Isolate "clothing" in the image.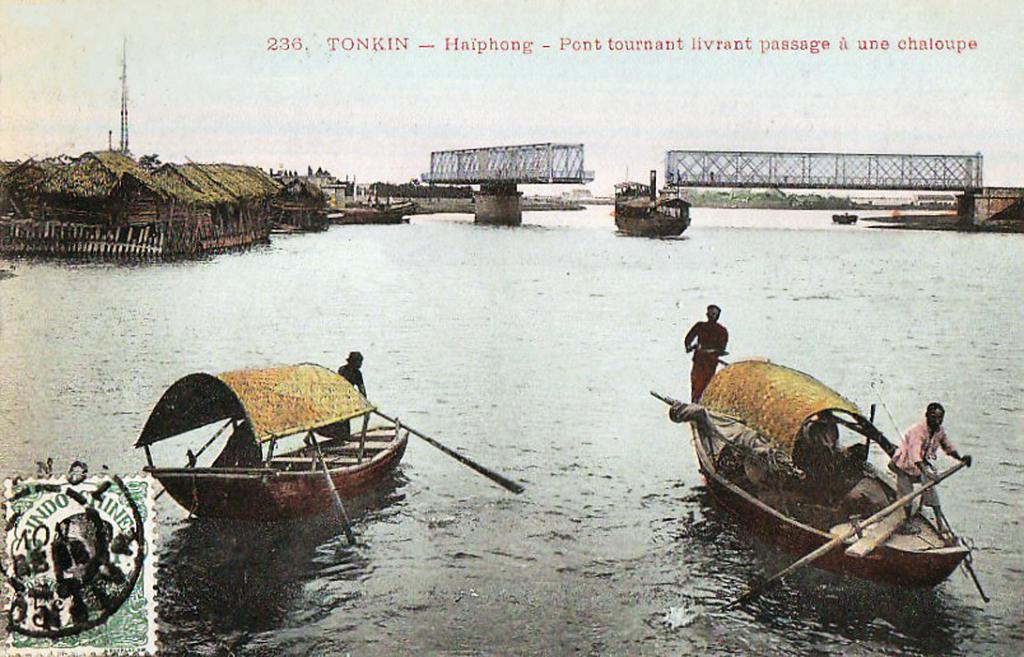
Isolated region: {"left": 890, "top": 420, "right": 955, "bottom": 506}.
